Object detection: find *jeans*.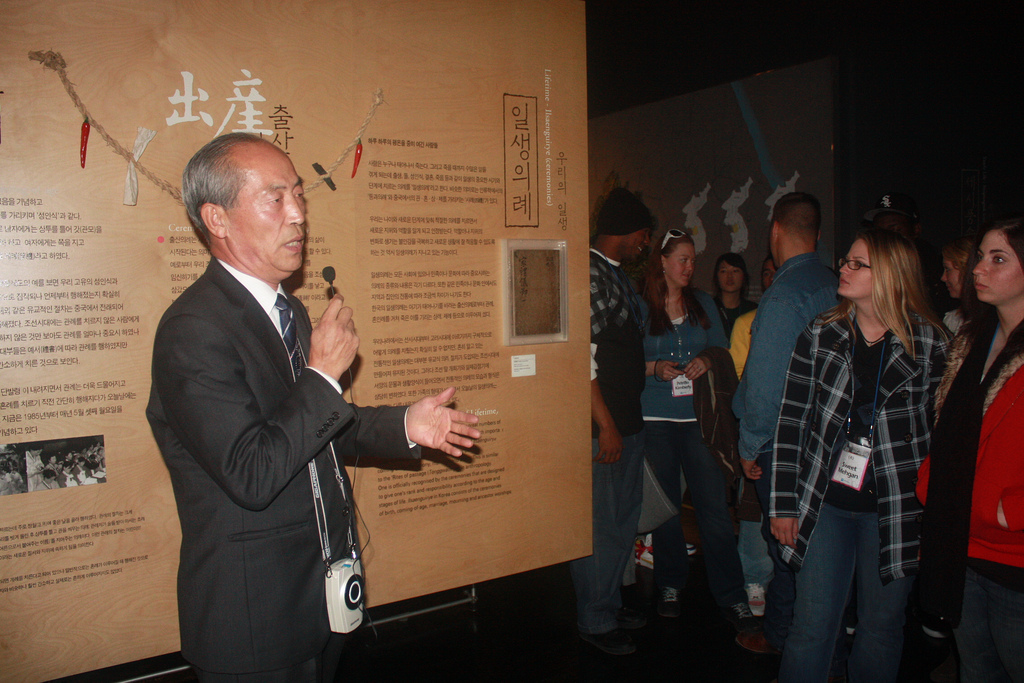
[645,421,746,605].
